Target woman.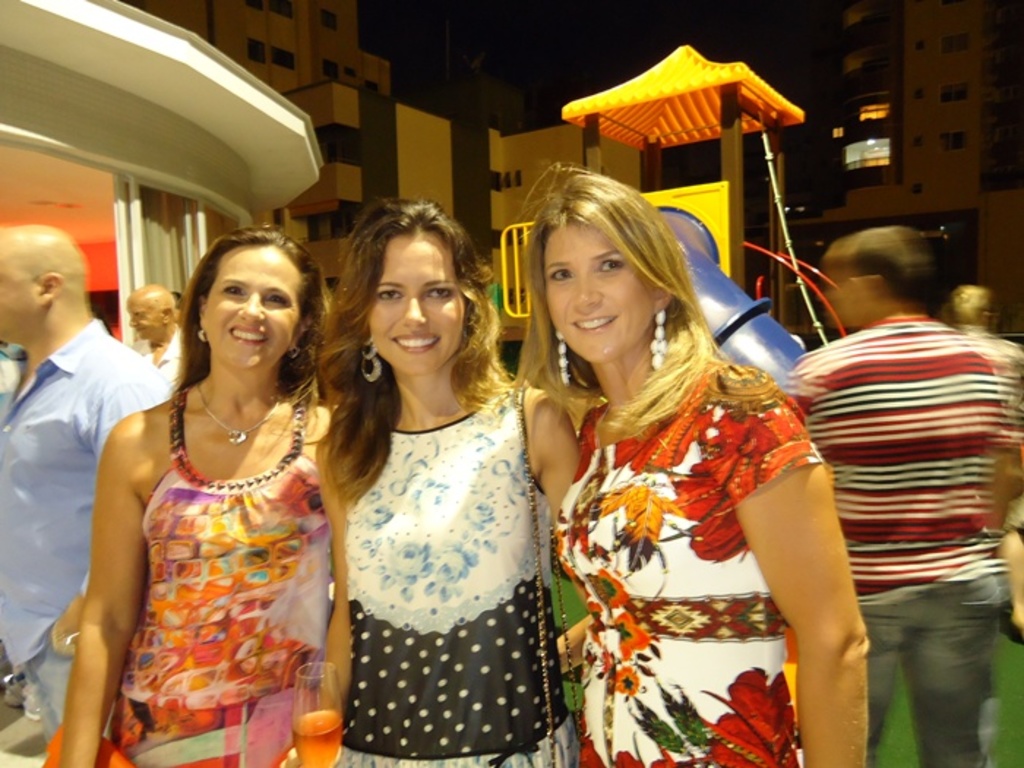
Target region: (508, 162, 872, 767).
